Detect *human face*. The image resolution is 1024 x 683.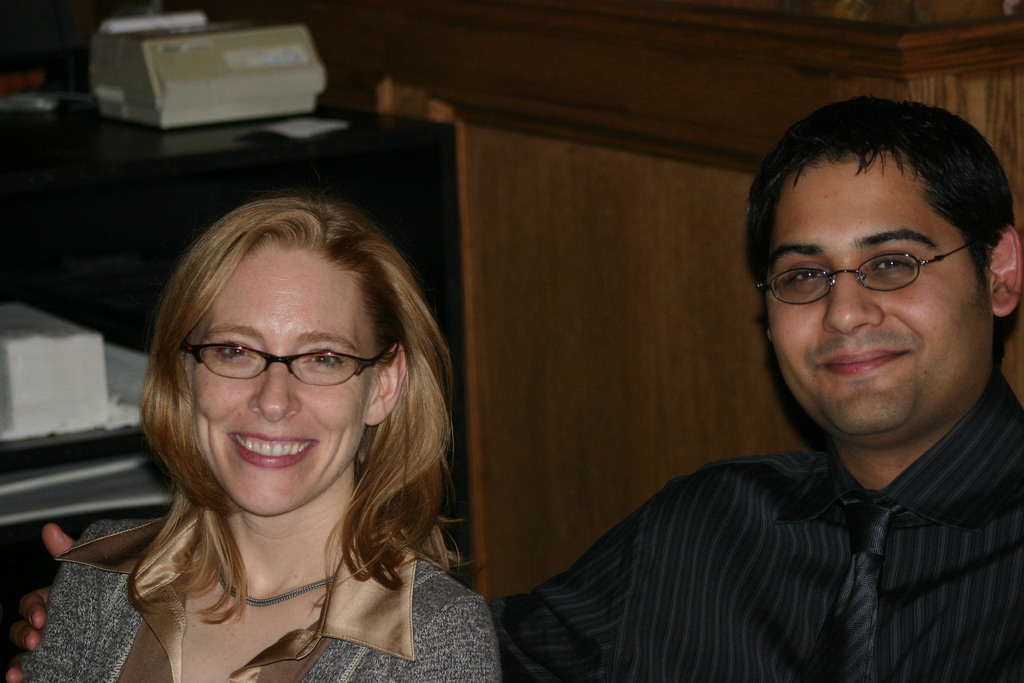
[left=191, top=254, right=372, bottom=516].
